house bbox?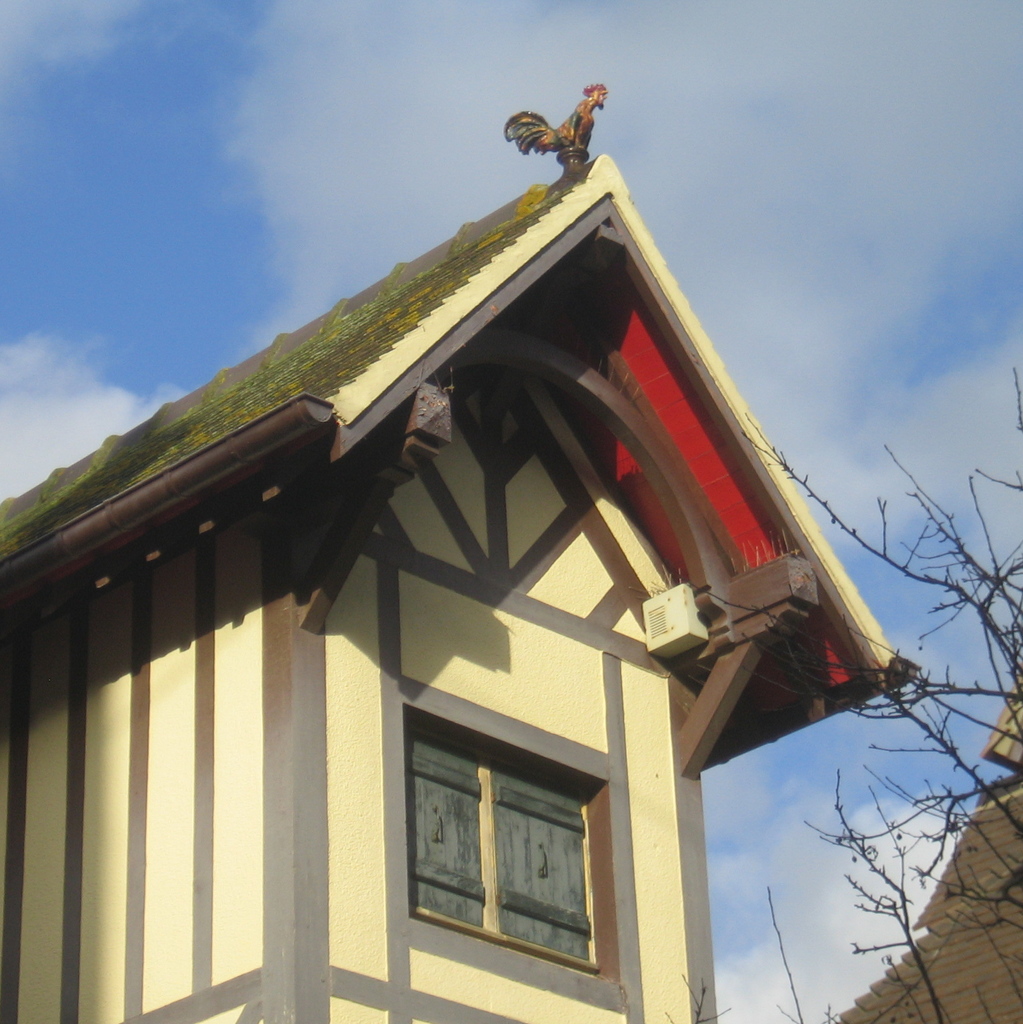
bbox=(0, 81, 922, 1023)
